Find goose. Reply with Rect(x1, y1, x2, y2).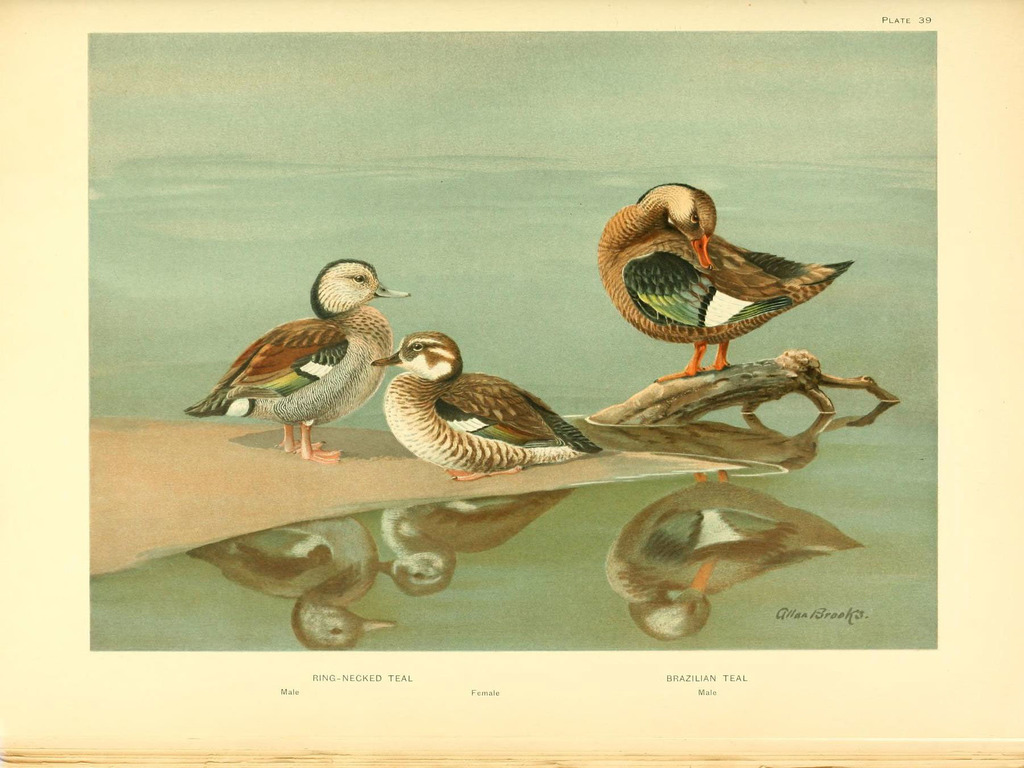
Rect(370, 329, 601, 480).
